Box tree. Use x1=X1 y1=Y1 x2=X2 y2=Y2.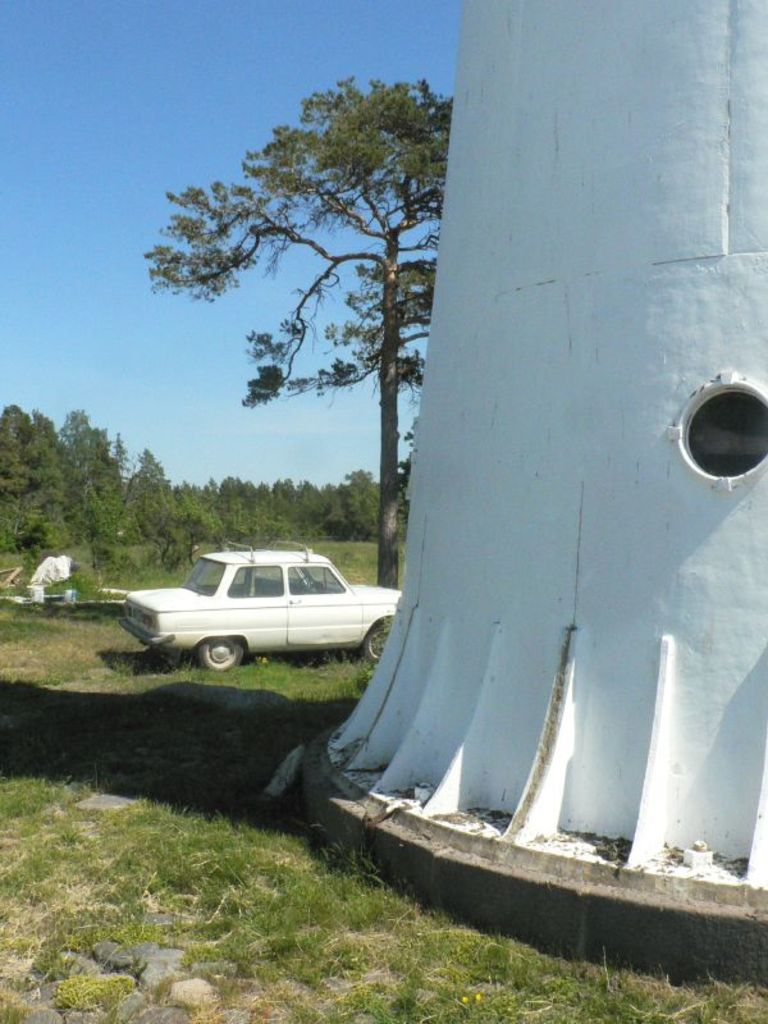
x1=137 y1=72 x2=453 y2=596.
